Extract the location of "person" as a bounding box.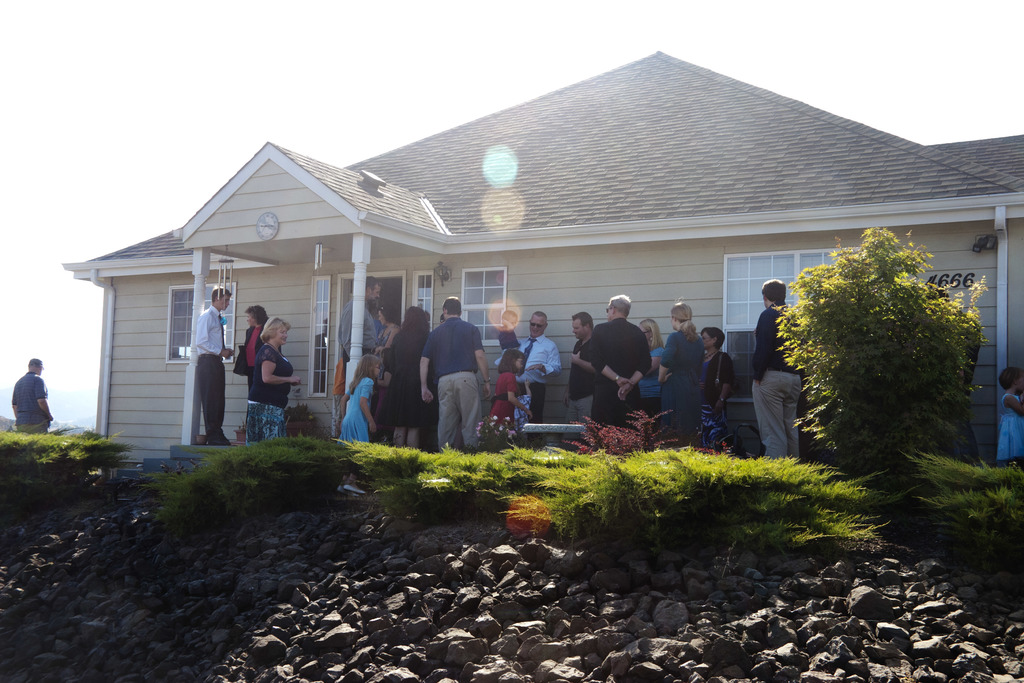
(x1=491, y1=349, x2=532, y2=438).
